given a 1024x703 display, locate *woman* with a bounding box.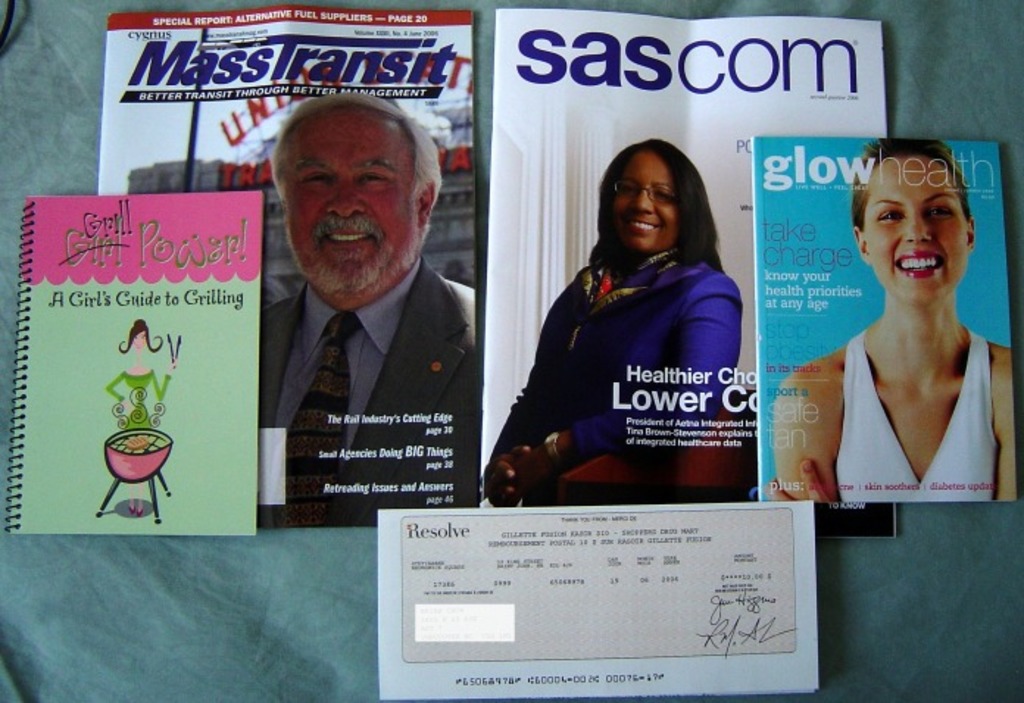
Located: crop(480, 135, 746, 518).
